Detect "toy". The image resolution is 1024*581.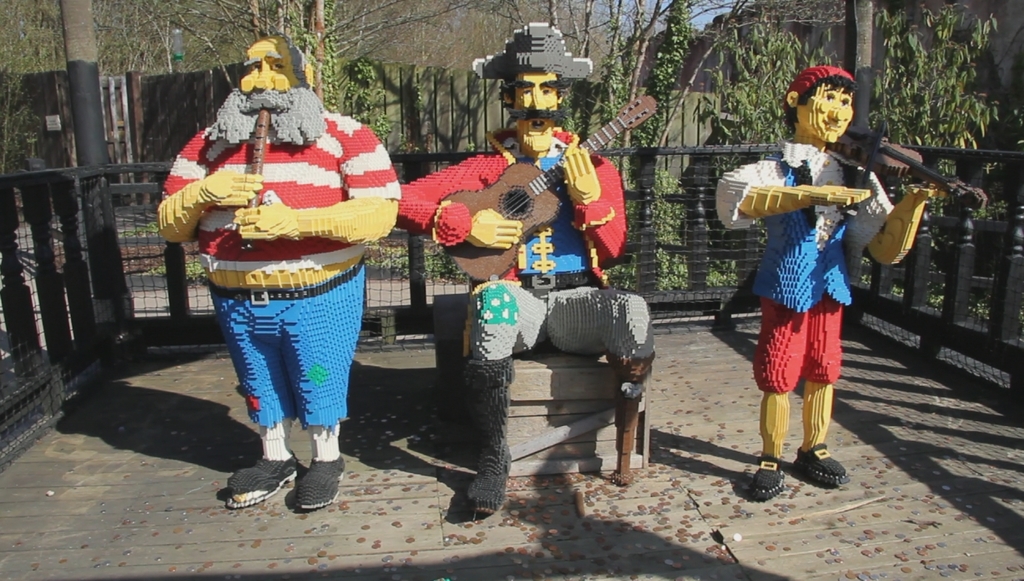
bbox(398, 20, 653, 523).
